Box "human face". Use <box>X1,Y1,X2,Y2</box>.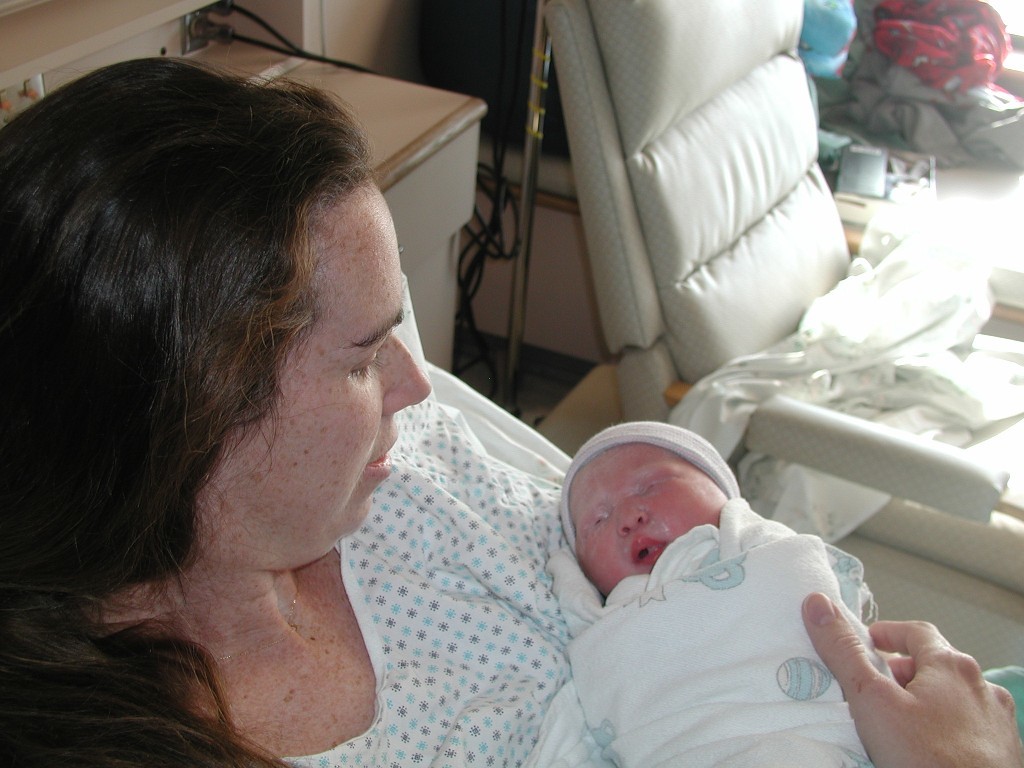
<box>183,178,431,572</box>.
